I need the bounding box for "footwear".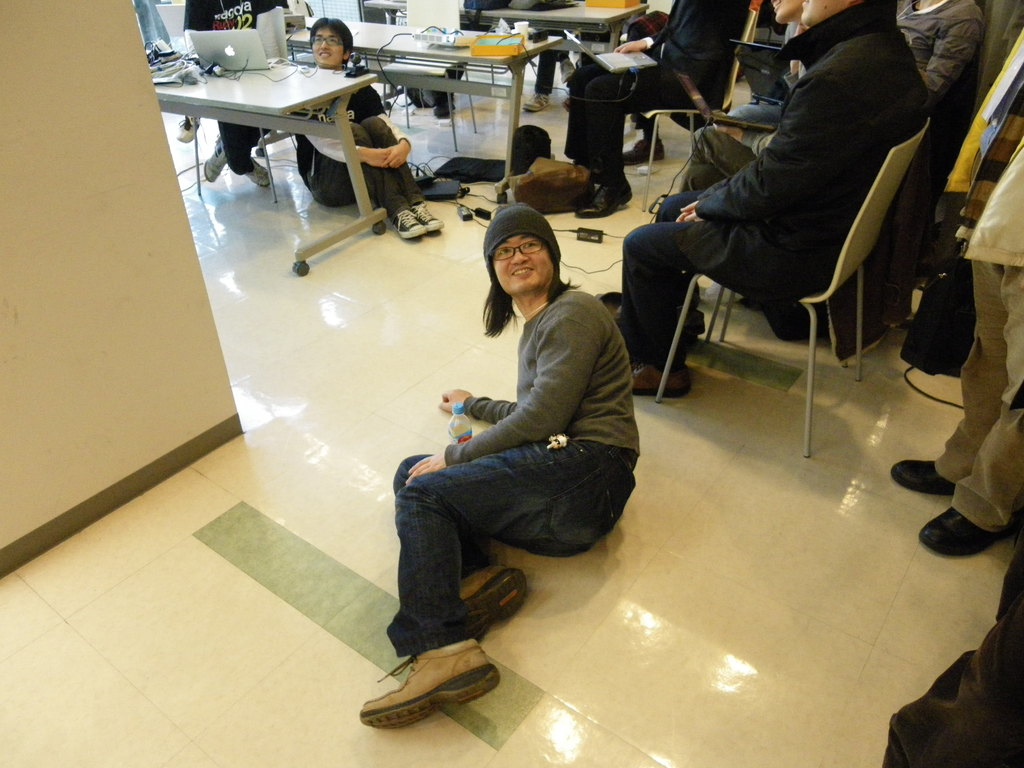
Here it is: (x1=176, y1=118, x2=197, y2=136).
